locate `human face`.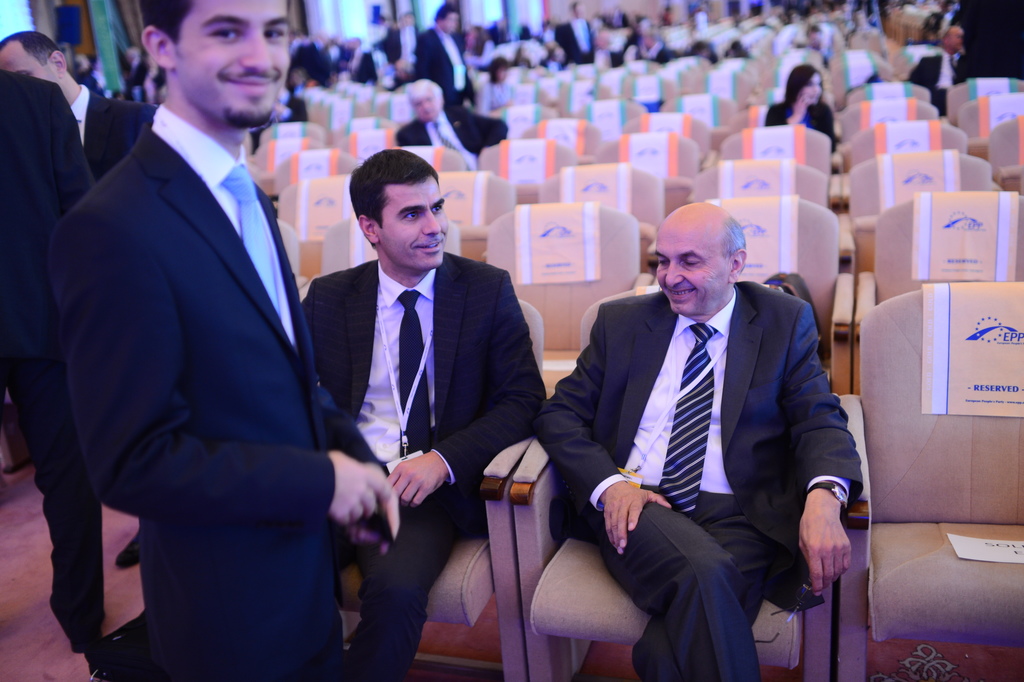
Bounding box: box(375, 186, 450, 265).
